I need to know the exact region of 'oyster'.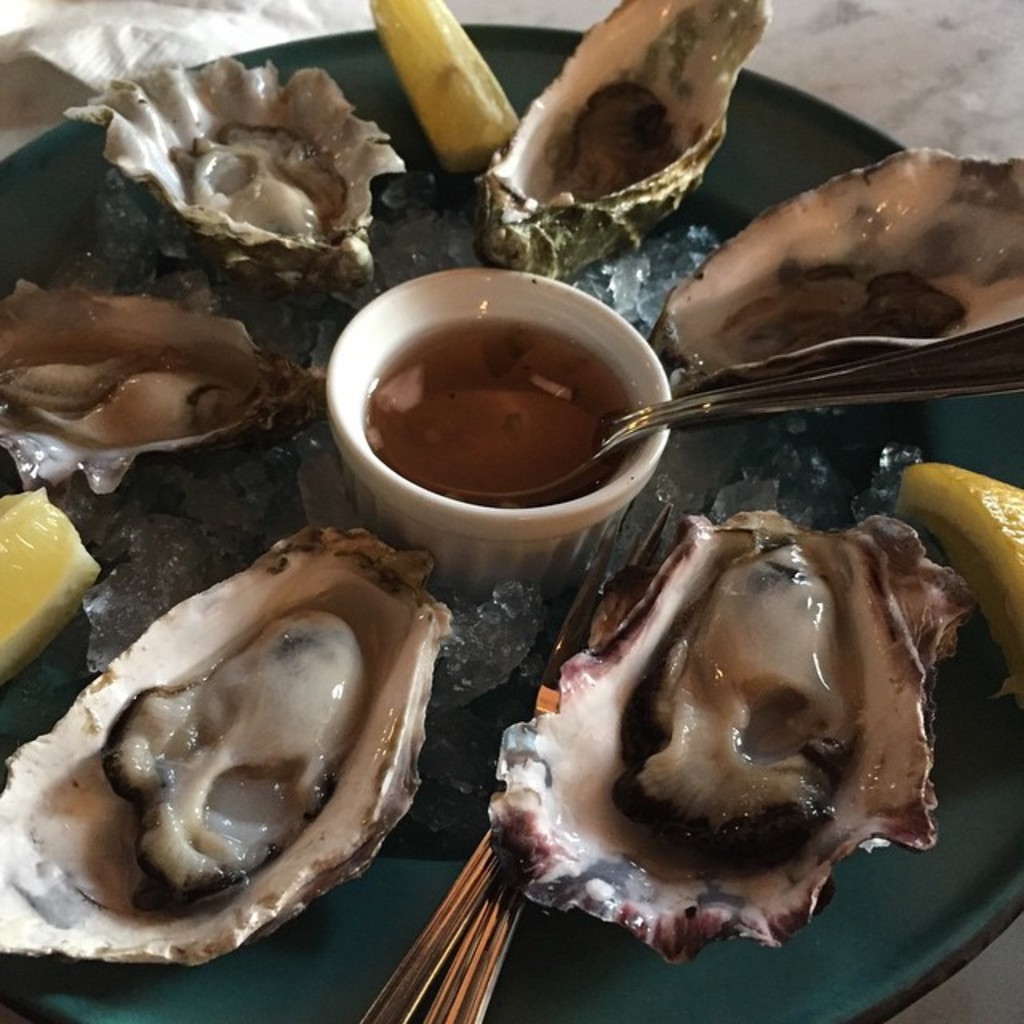
Region: {"x1": 0, "y1": 509, "x2": 464, "y2": 990}.
